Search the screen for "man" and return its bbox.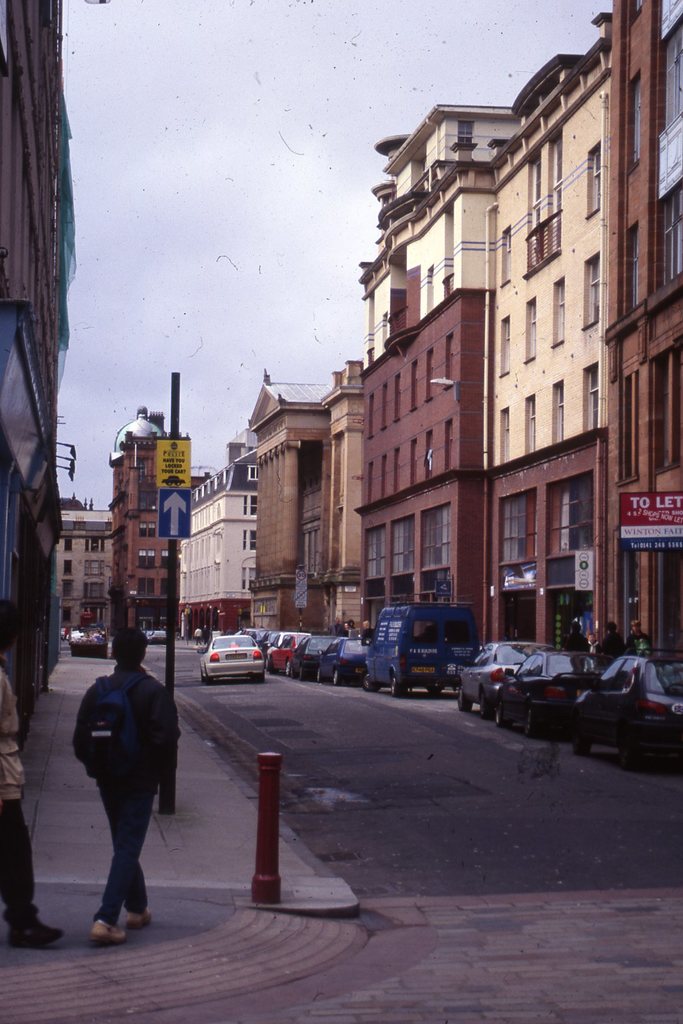
Found: bbox=(629, 619, 651, 657).
